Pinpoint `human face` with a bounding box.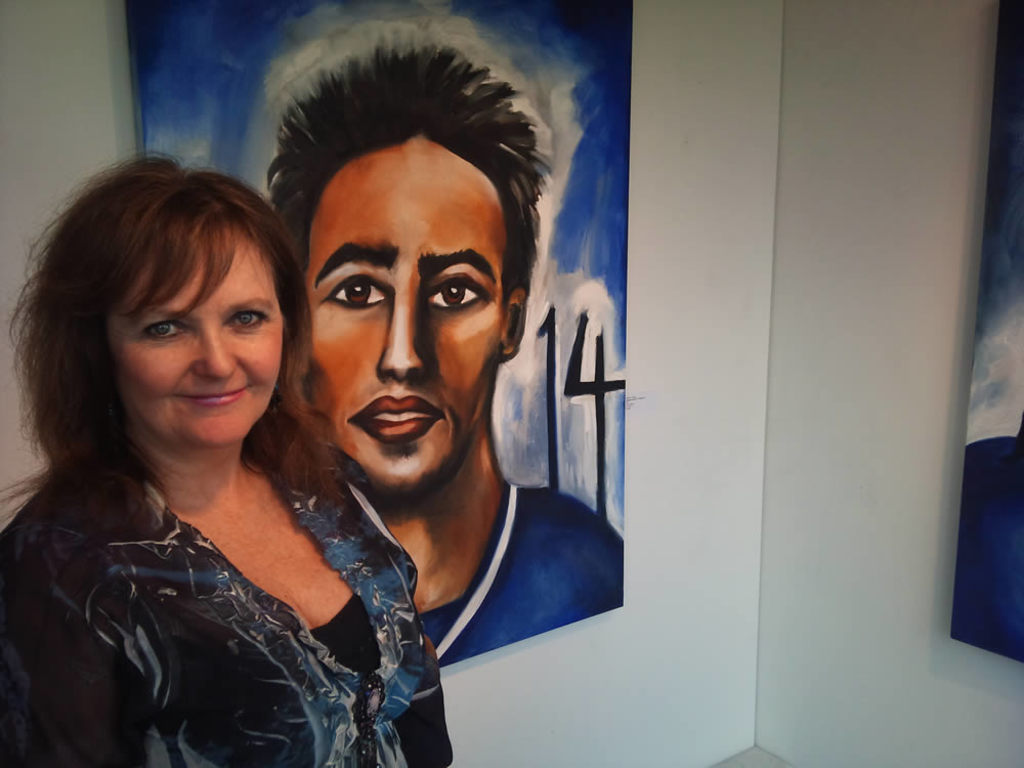
box=[113, 253, 281, 450].
